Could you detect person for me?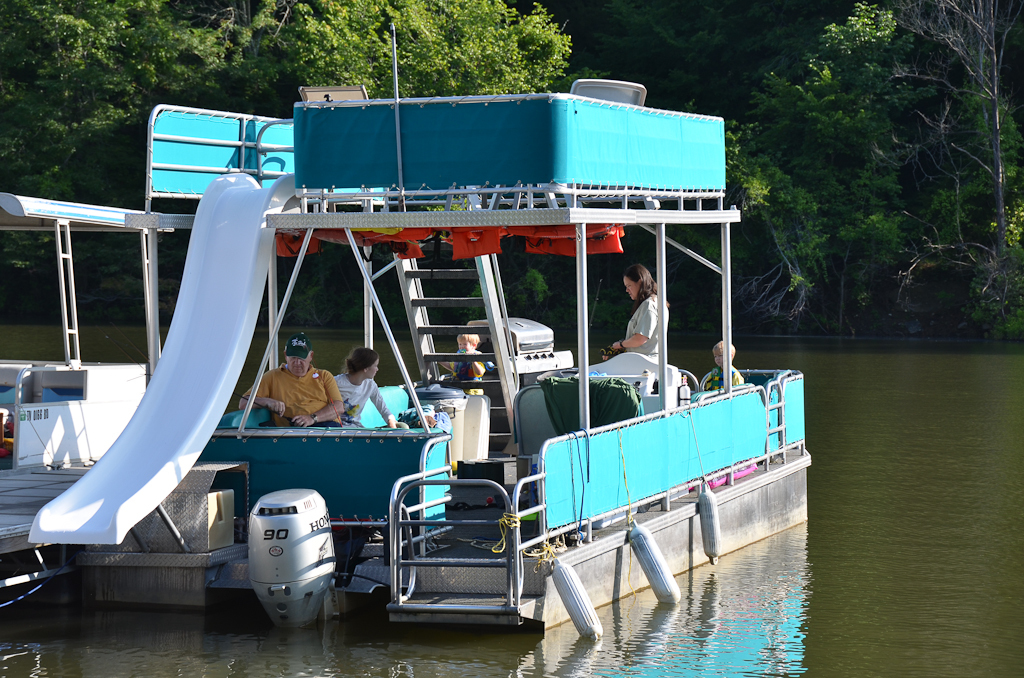
Detection result: [left=237, top=332, right=345, bottom=428].
